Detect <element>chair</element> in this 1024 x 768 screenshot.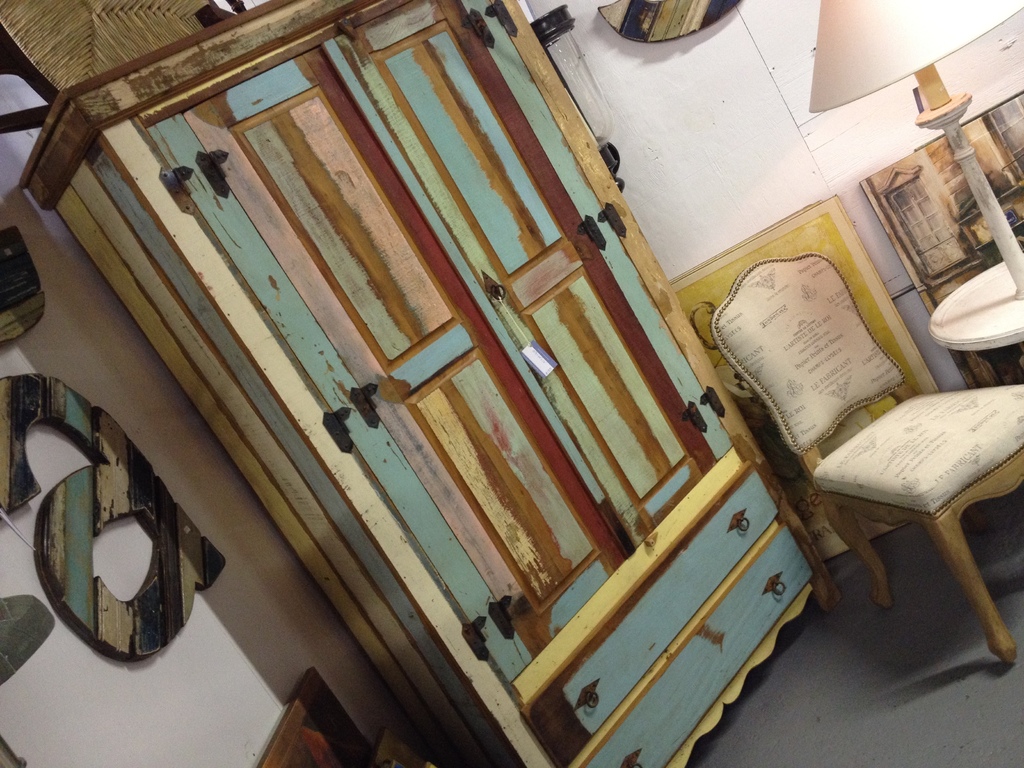
Detection: rect(716, 306, 1021, 692).
